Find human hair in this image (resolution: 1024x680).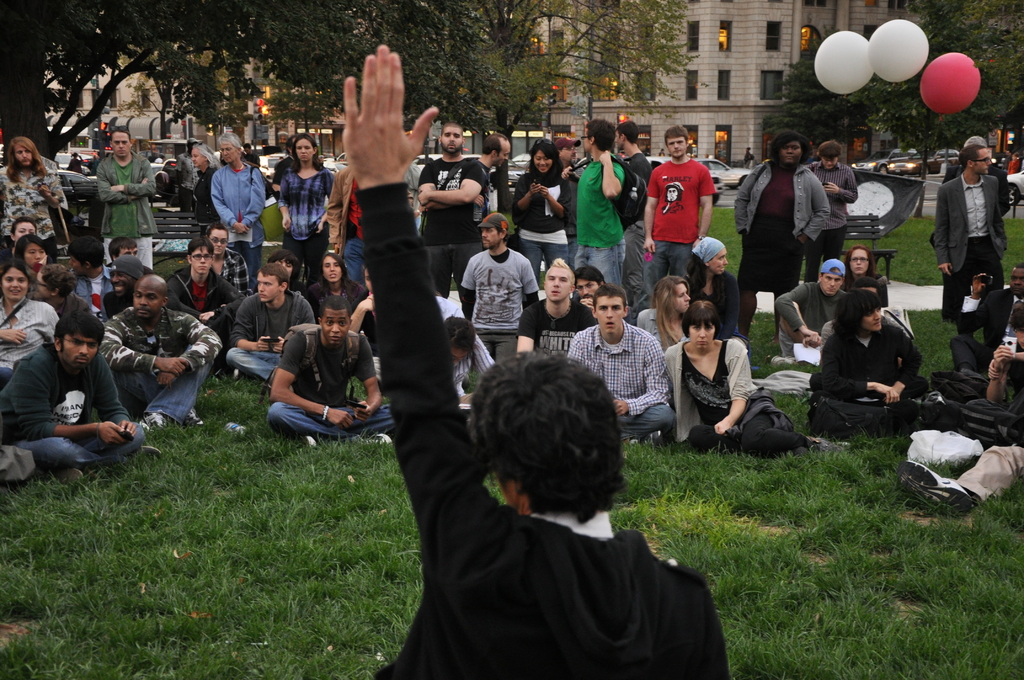
box(685, 250, 709, 295).
